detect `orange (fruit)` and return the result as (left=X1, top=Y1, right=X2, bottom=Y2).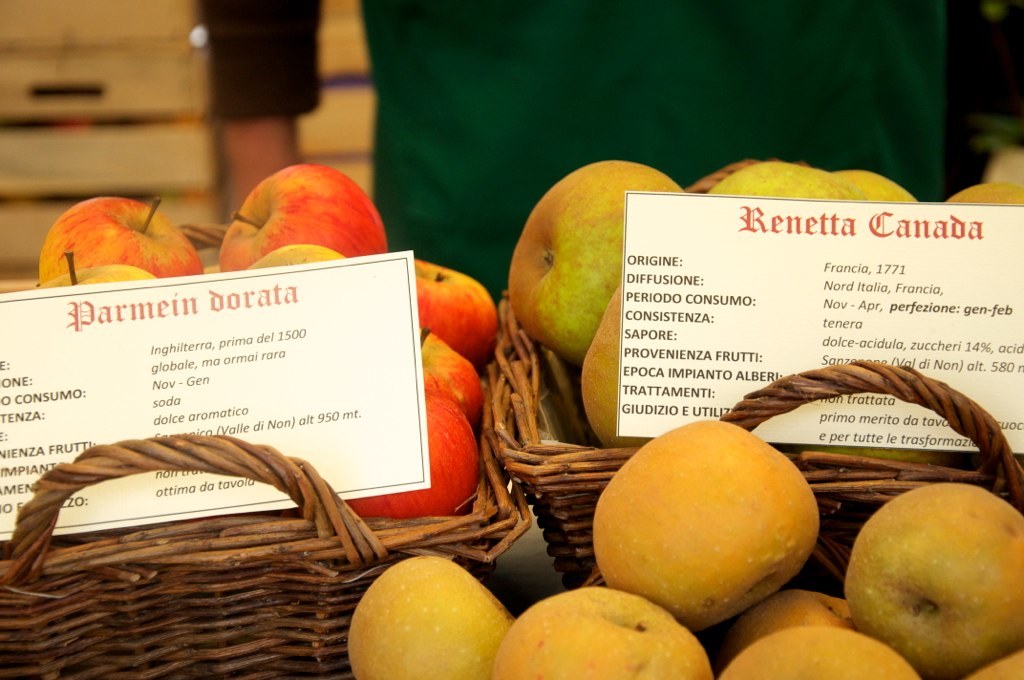
(left=710, top=154, right=854, bottom=194).
